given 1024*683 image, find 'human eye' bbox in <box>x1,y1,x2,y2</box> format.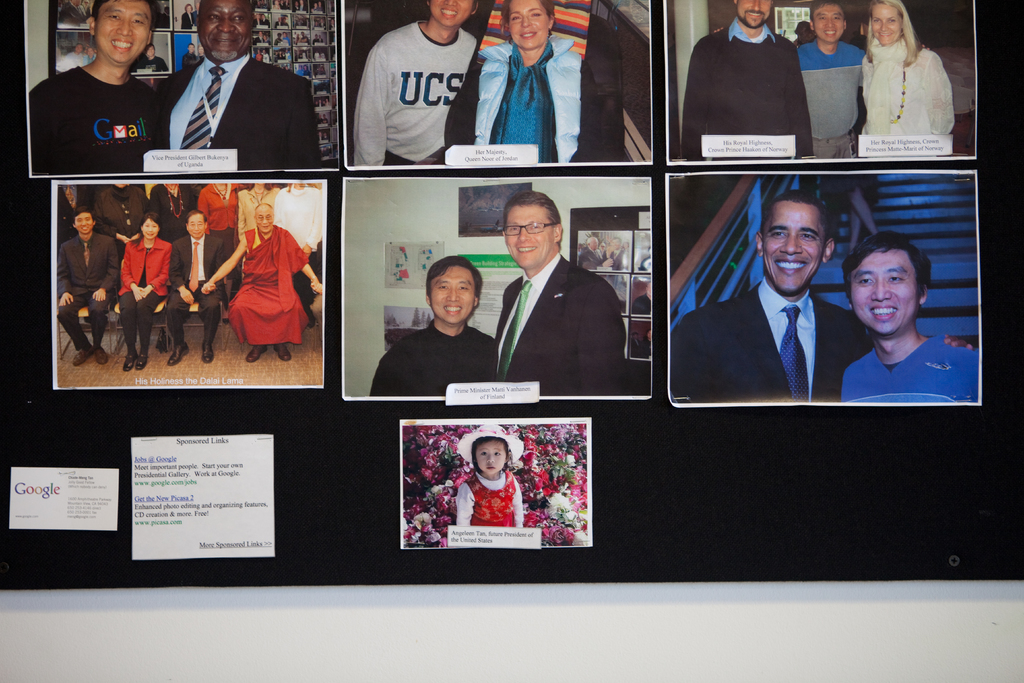
<box>770,231,788,240</box>.
